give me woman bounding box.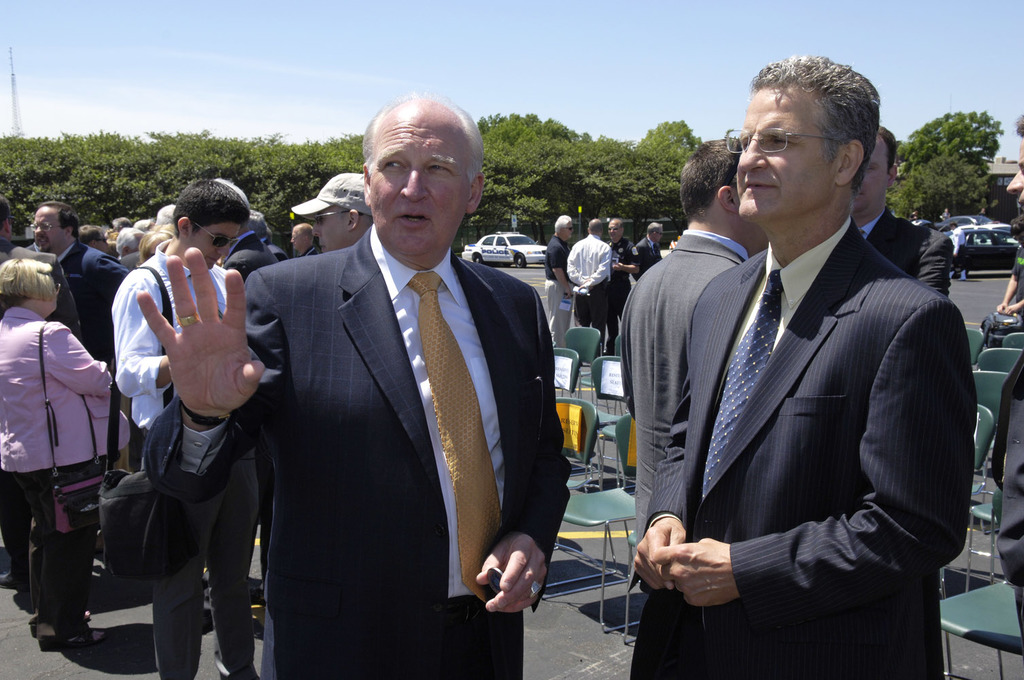
bbox(7, 243, 116, 670).
